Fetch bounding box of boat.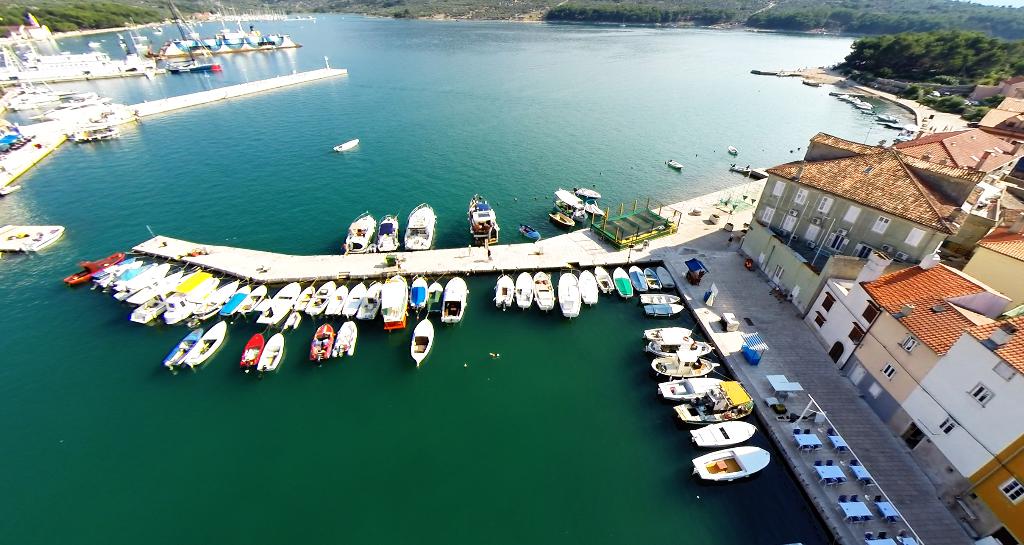
Bbox: 728 144 738 156.
